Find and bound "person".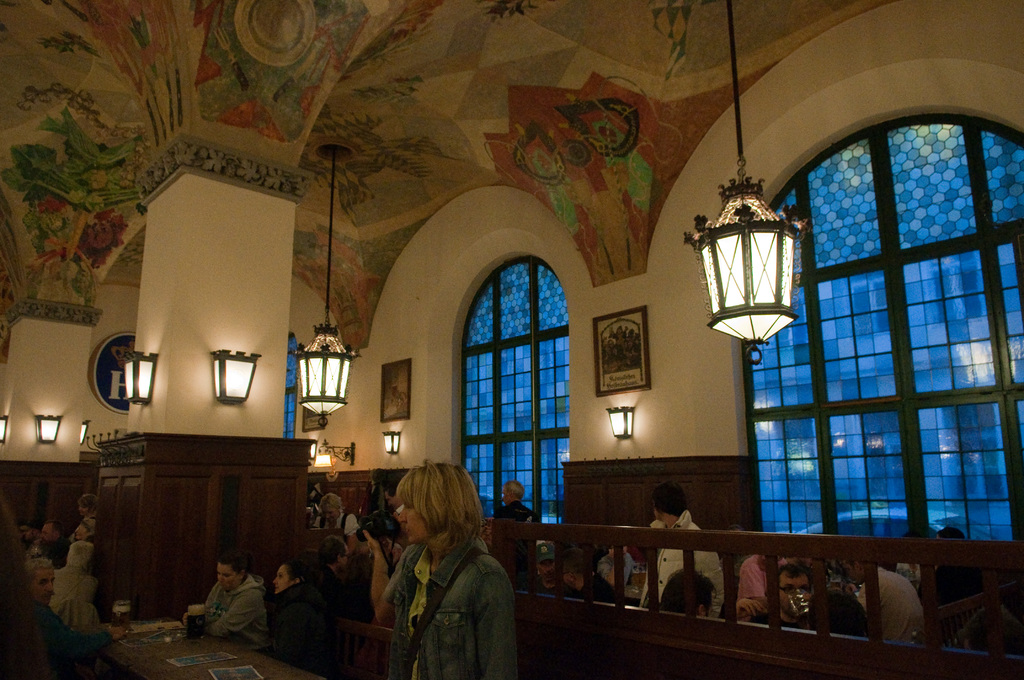
Bound: locate(73, 489, 99, 538).
